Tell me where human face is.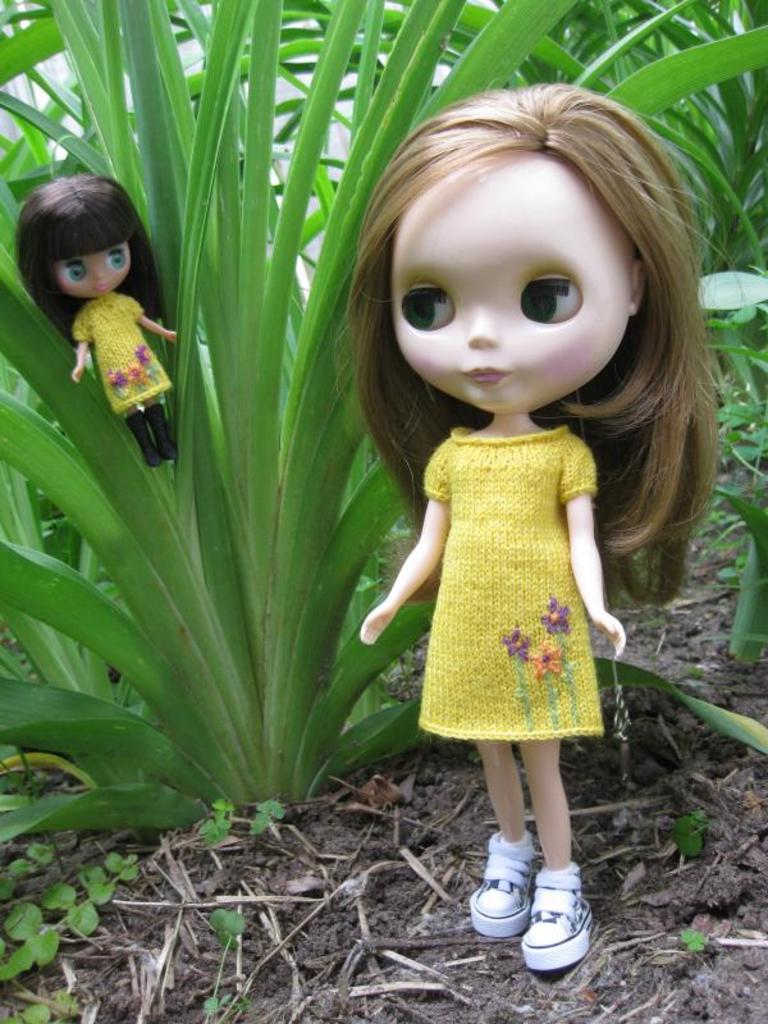
human face is at [390, 159, 632, 412].
